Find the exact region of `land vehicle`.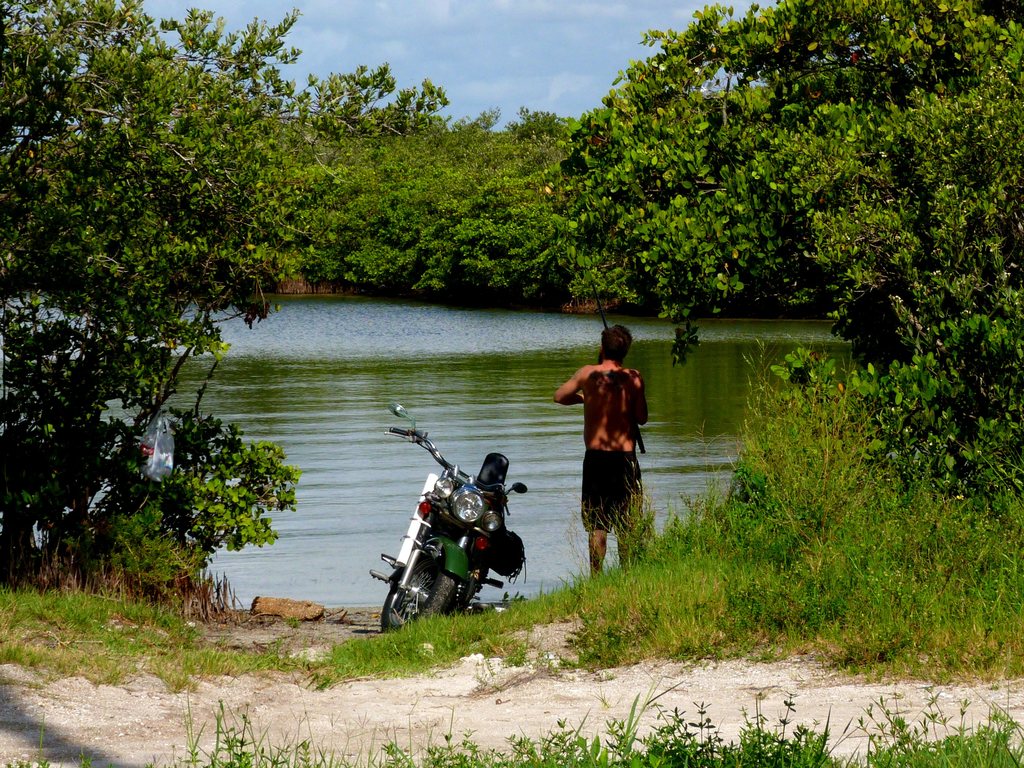
Exact region: select_region(371, 437, 536, 634).
